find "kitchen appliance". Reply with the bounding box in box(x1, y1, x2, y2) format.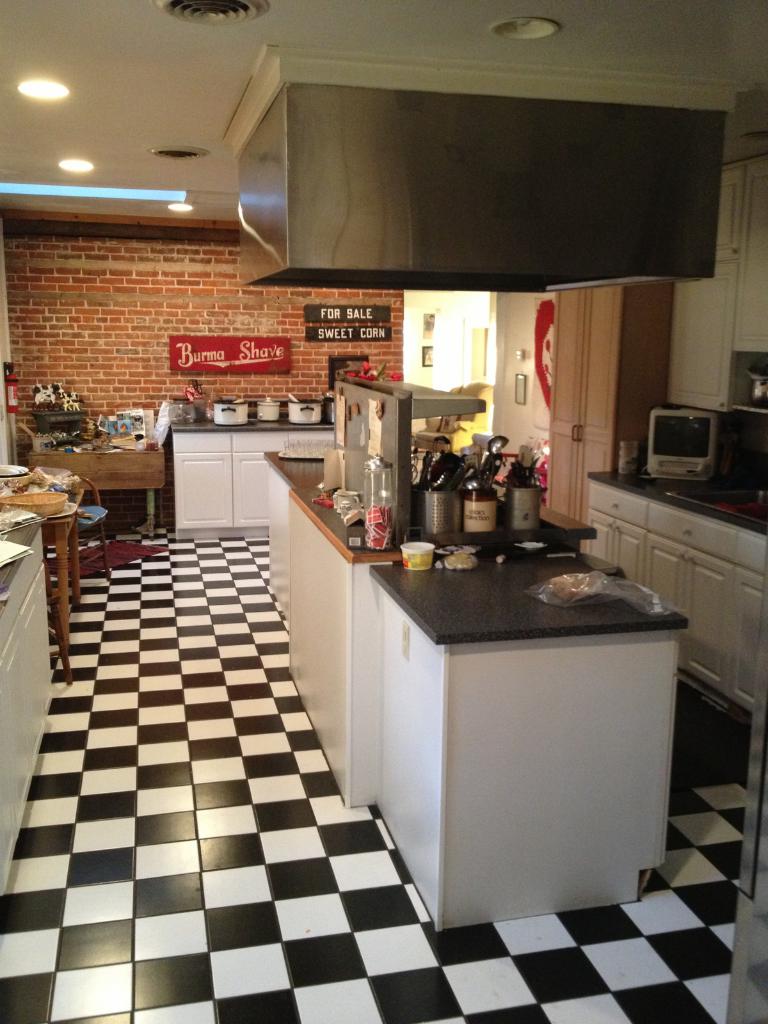
box(0, 493, 65, 519).
